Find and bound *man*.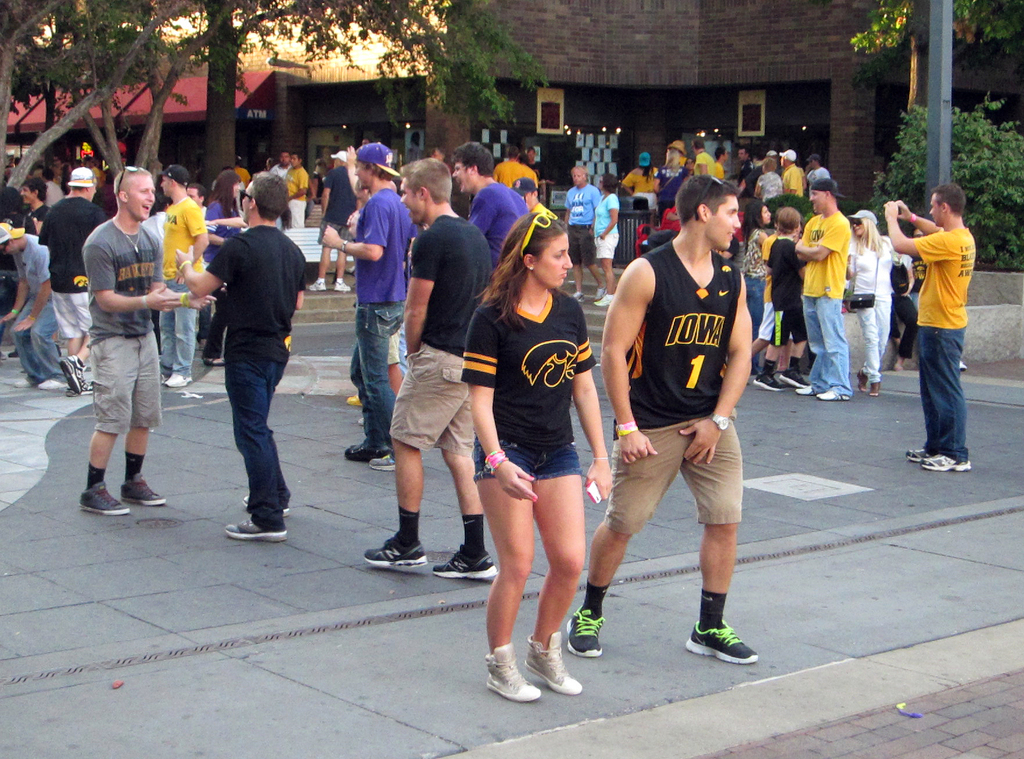
Bound: region(561, 166, 602, 300).
